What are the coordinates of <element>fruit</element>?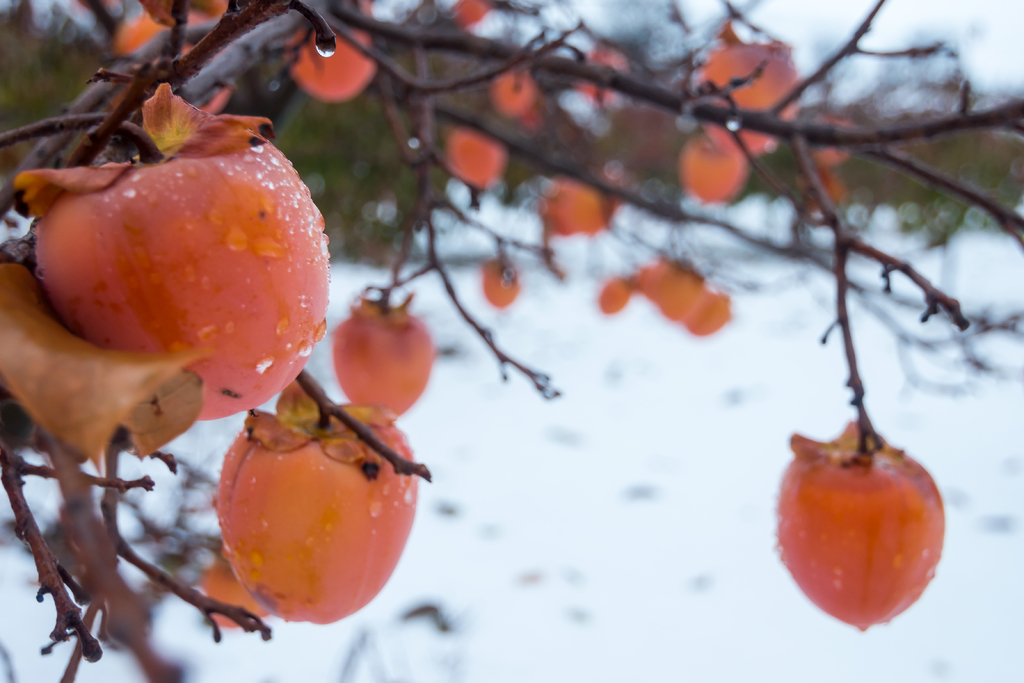
<region>680, 123, 745, 201</region>.
